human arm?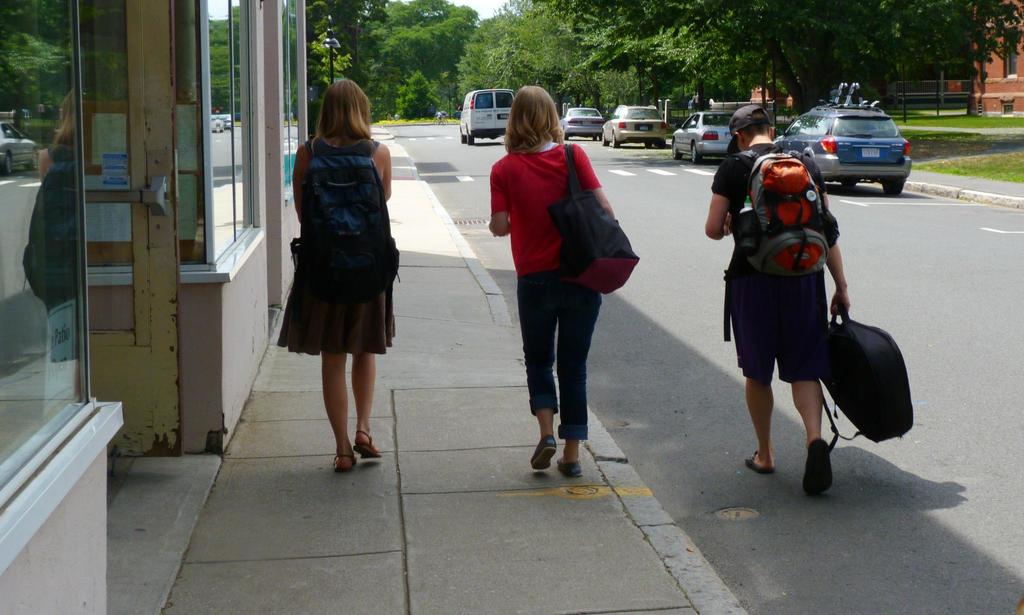
region(487, 172, 512, 239)
